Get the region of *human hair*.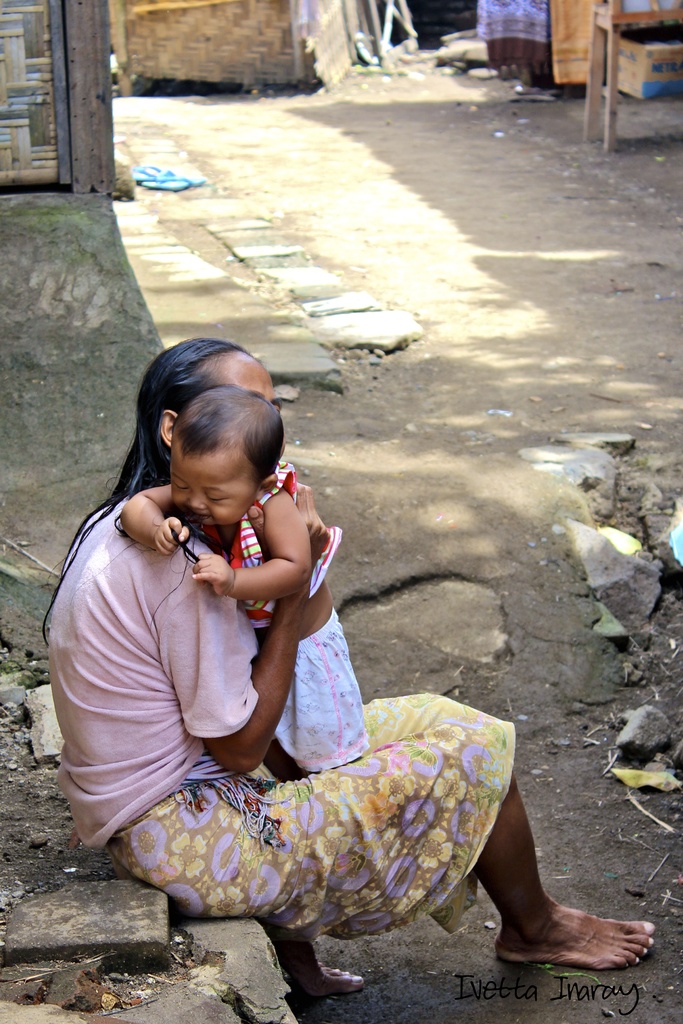
<region>174, 380, 283, 481</region>.
